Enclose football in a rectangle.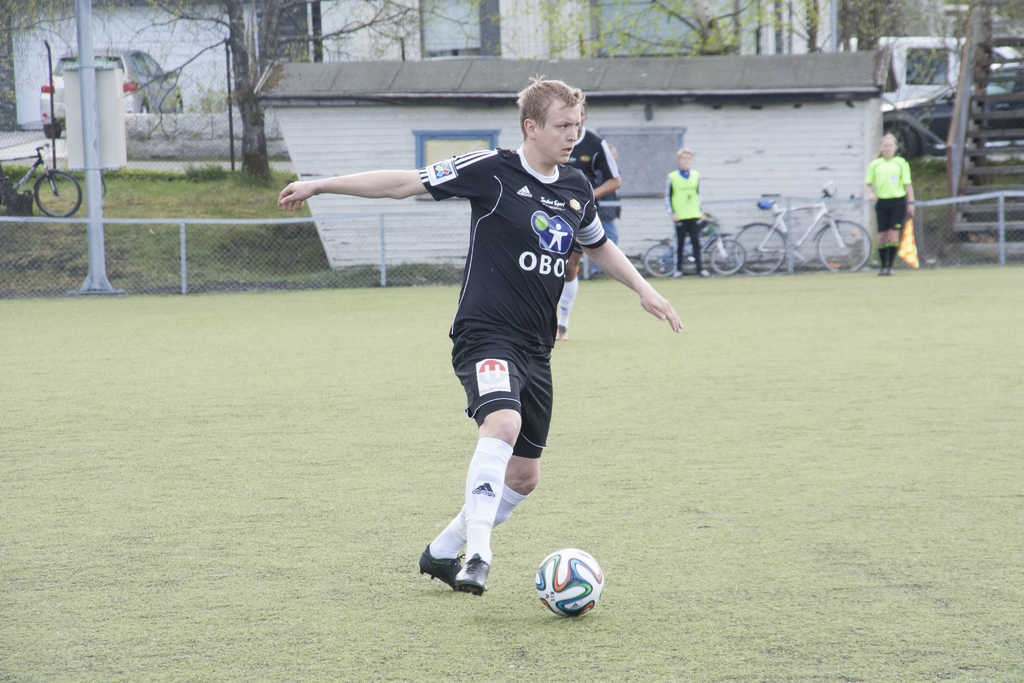
<box>531,548,602,617</box>.
